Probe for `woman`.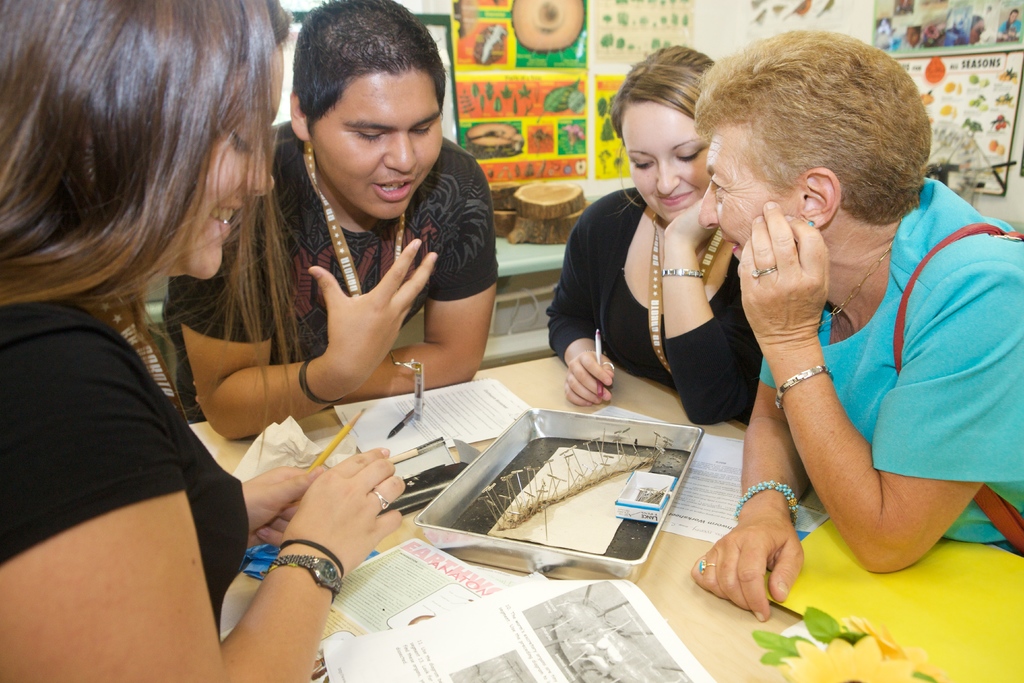
Probe result: [687,23,1023,625].
